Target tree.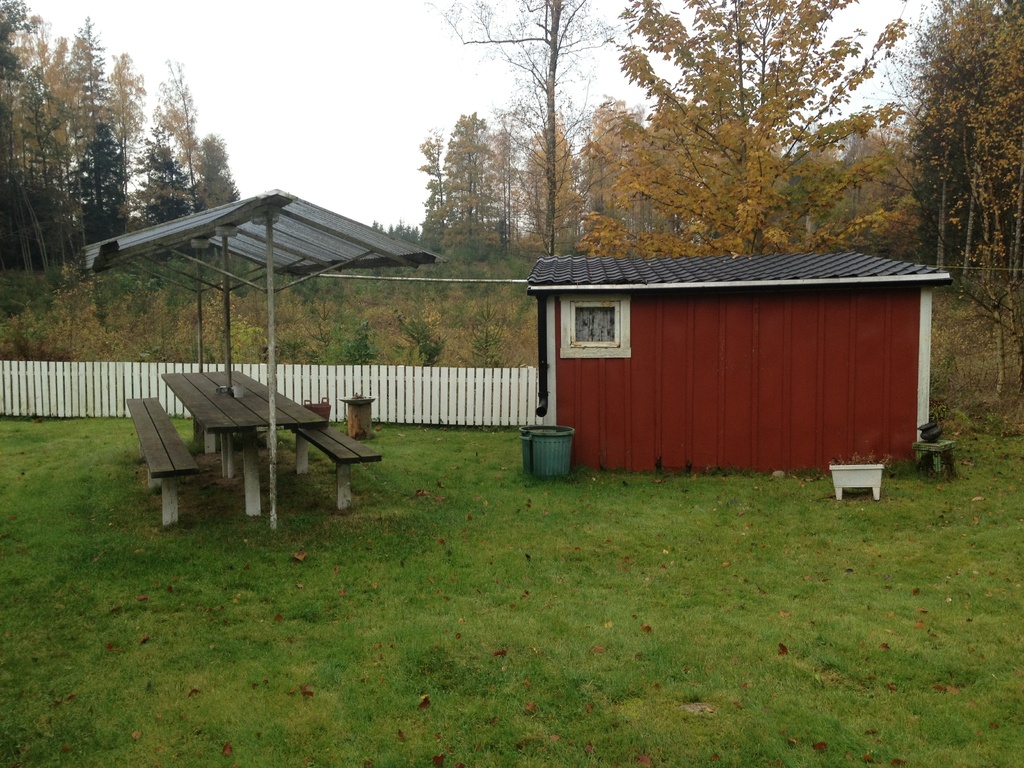
Target region: (left=577, top=0, right=921, bottom=262).
